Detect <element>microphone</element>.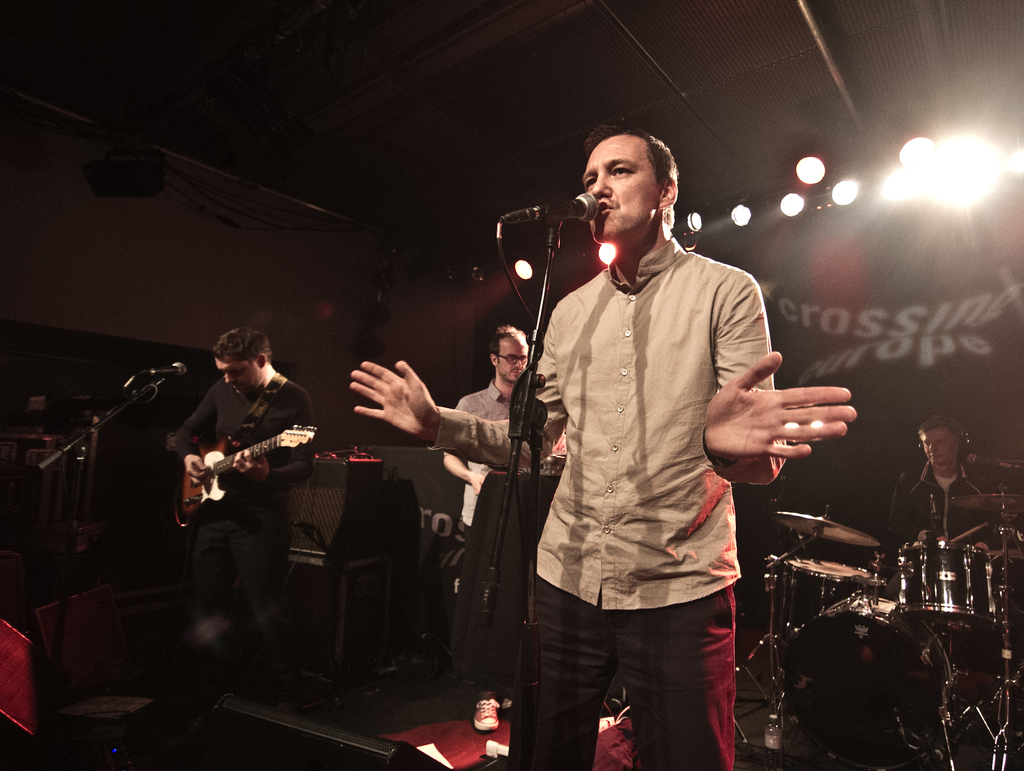
Detected at [x1=134, y1=364, x2=185, y2=378].
